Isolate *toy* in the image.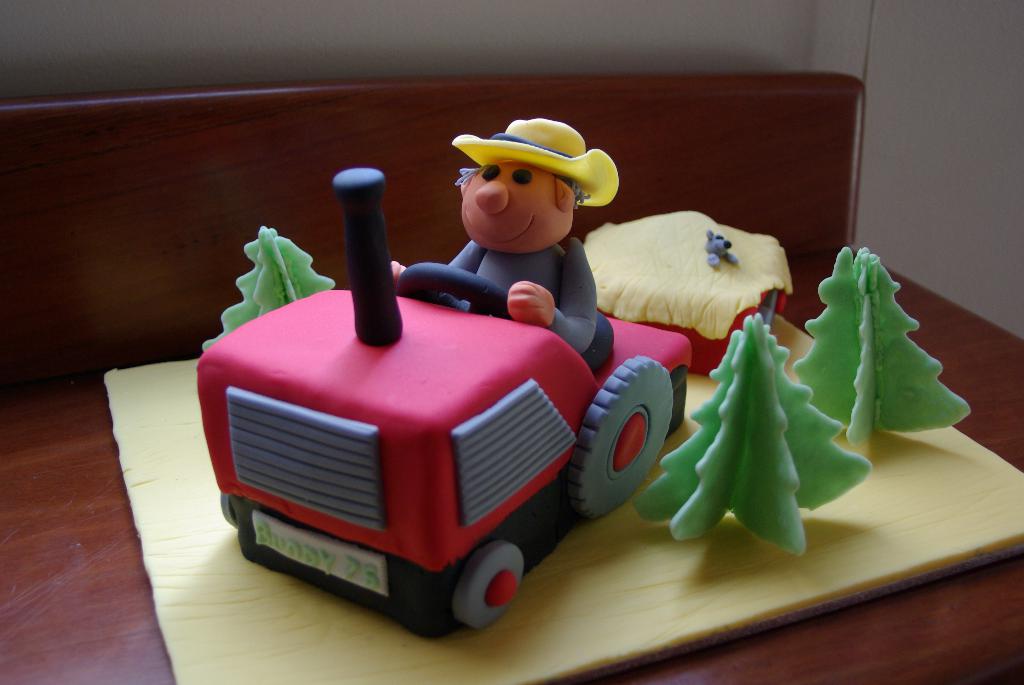
Isolated region: select_region(784, 239, 972, 455).
